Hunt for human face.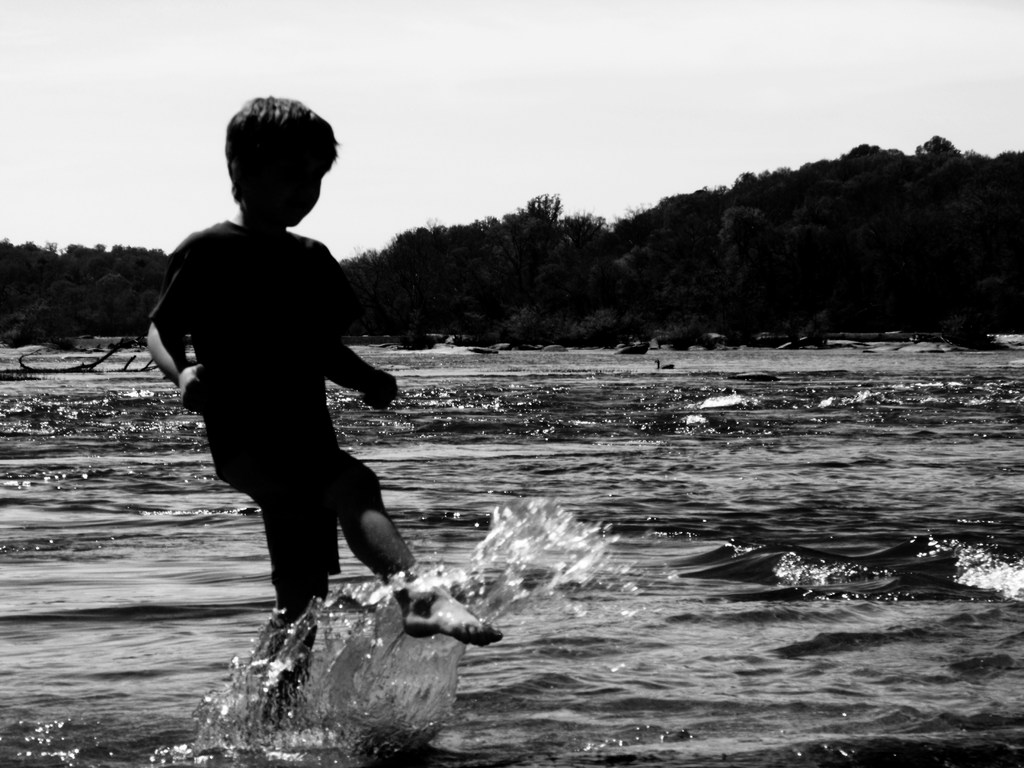
Hunted down at (left=290, top=166, right=335, bottom=228).
